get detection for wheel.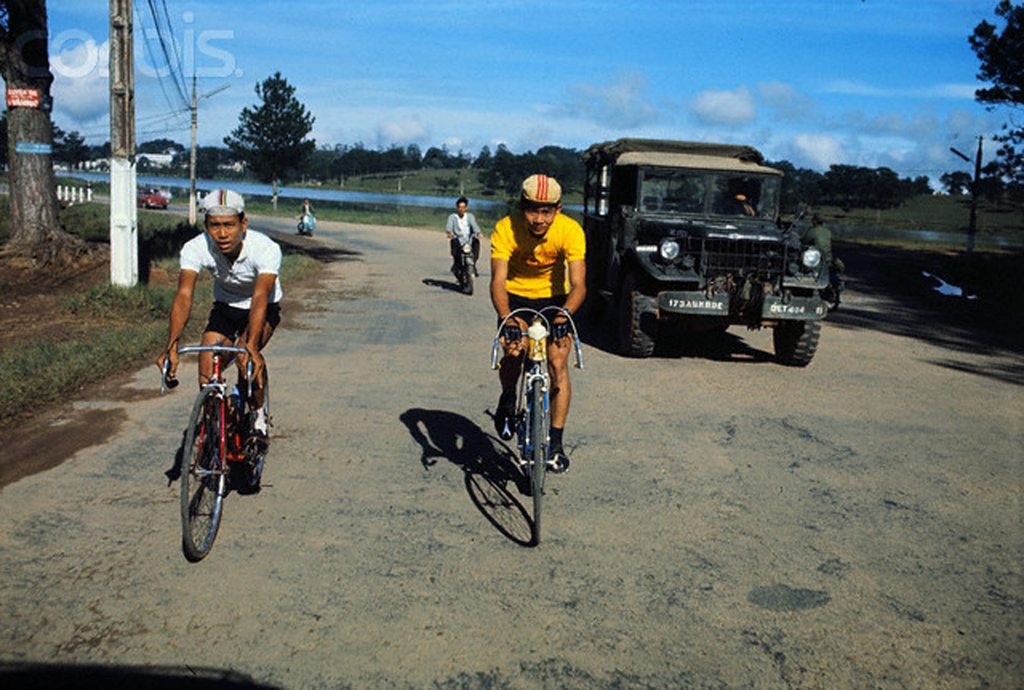
Detection: locate(773, 319, 819, 370).
